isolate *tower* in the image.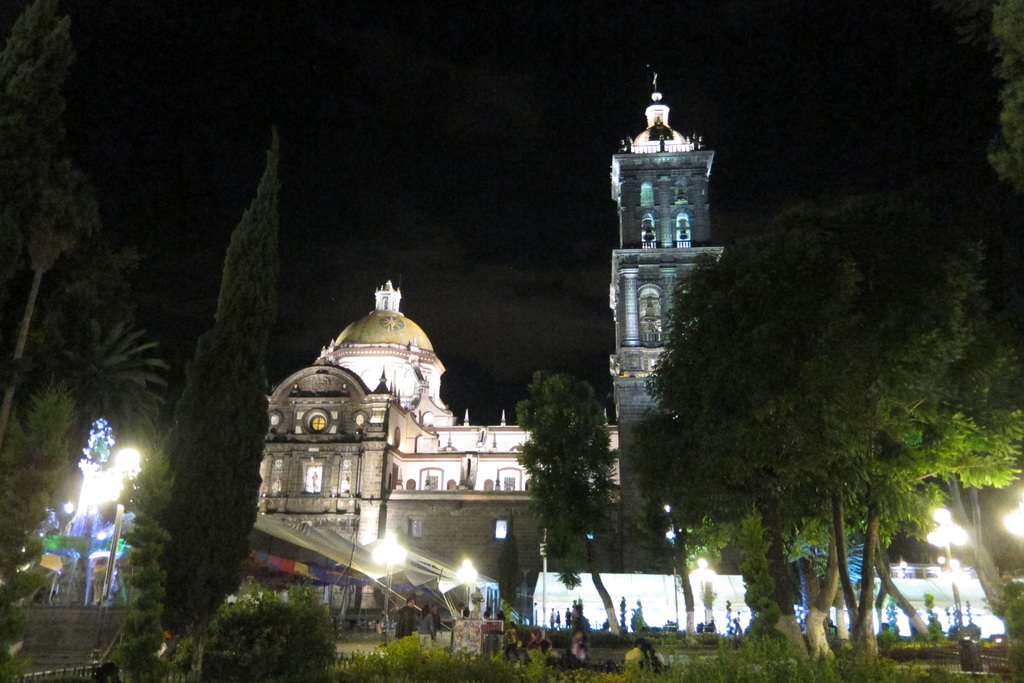
Isolated region: box(596, 122, 723, 442).
